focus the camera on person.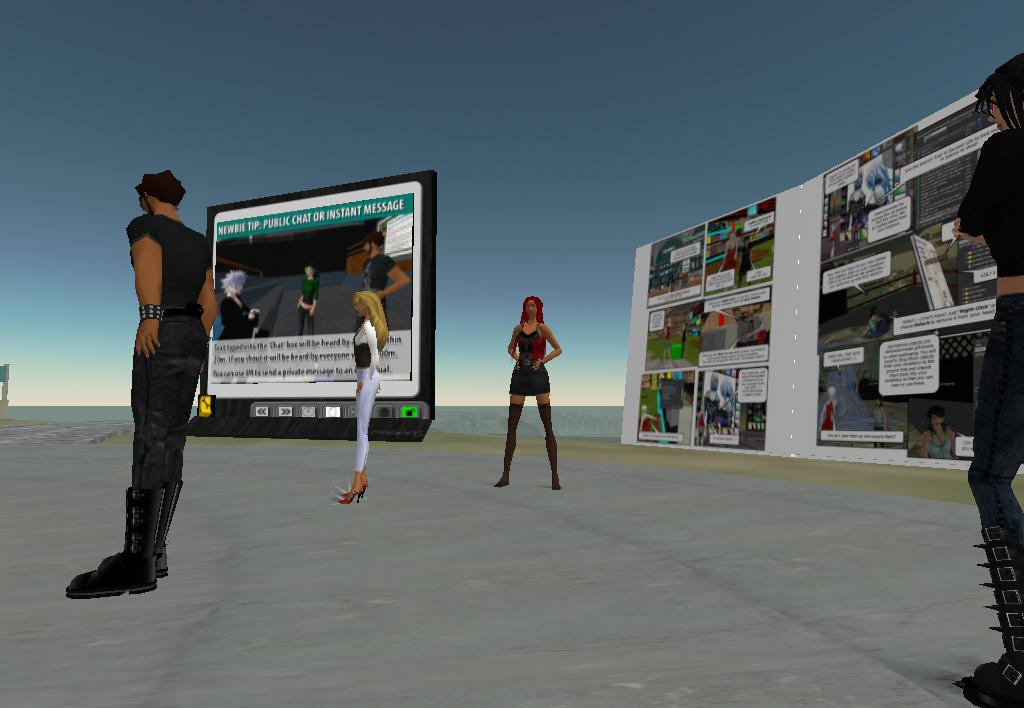
Focus region: pyautogui.locateOnScreen(293, 260, 322, 331).
